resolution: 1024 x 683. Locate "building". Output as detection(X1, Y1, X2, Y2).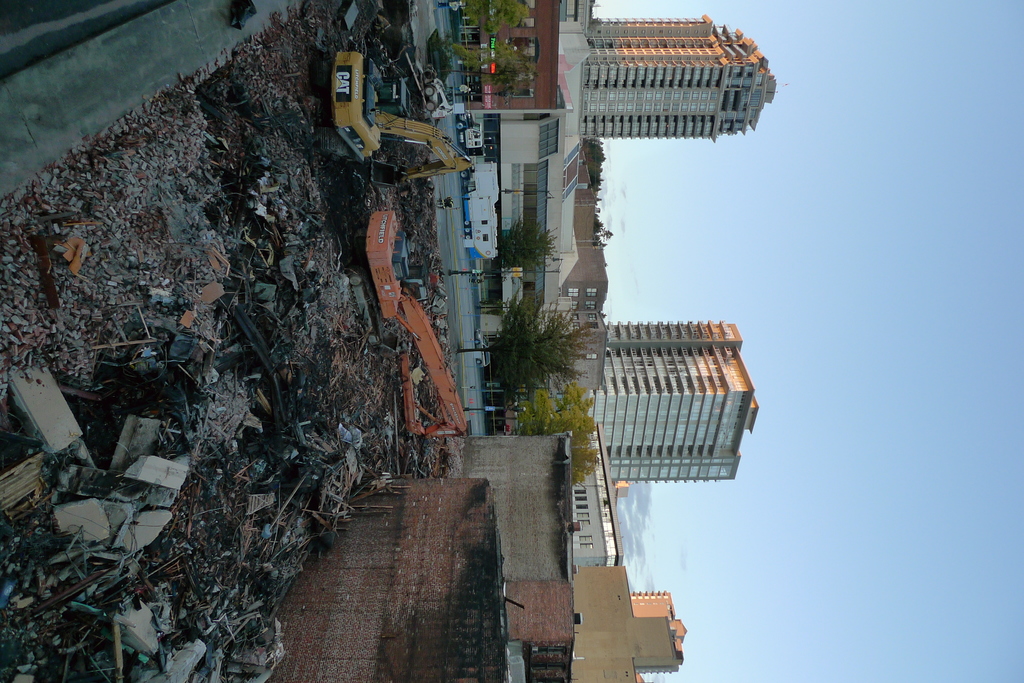
detection(556, 417, 626, 568).
